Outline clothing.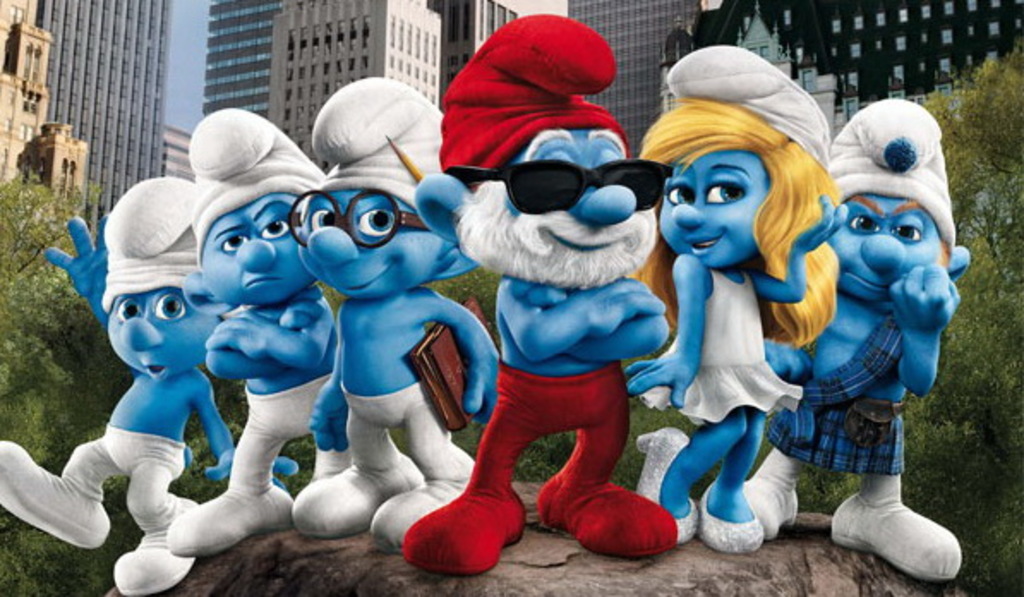
Outline: box(403, 360, 678, 576).
